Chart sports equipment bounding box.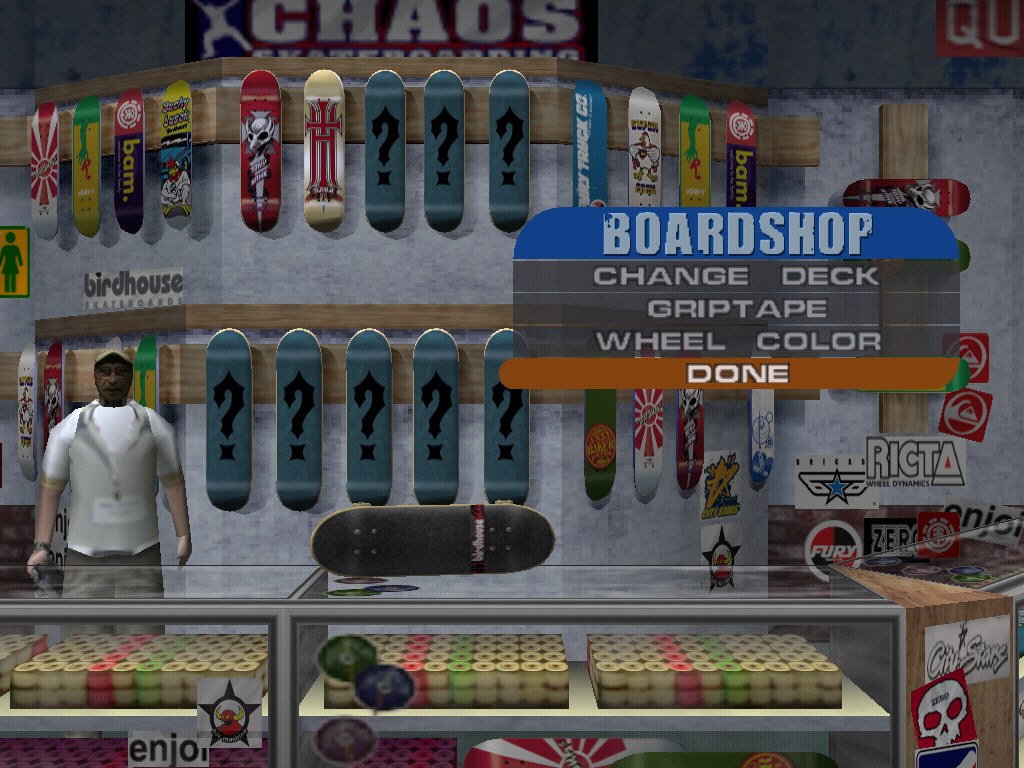
Charted: box(751, 348, 778, 492).
